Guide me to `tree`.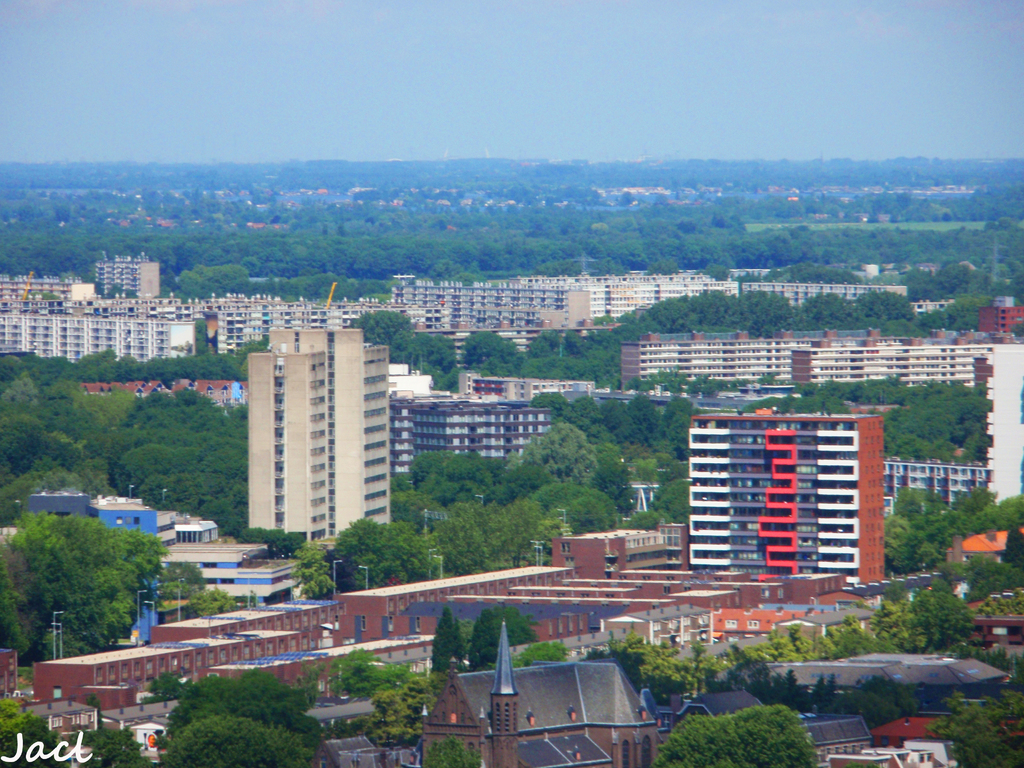
Guidance: BBox(166, 665, 320, 740).
